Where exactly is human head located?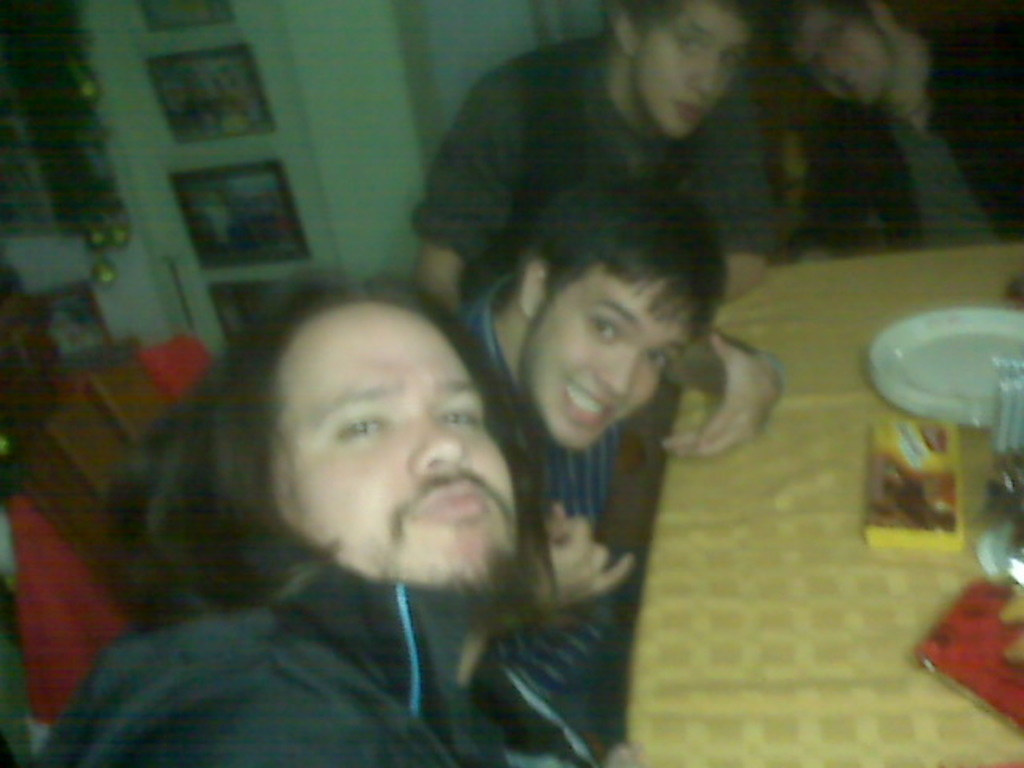
Its bounding box is (x1=208, y1=275, x2=522, y2=594).
